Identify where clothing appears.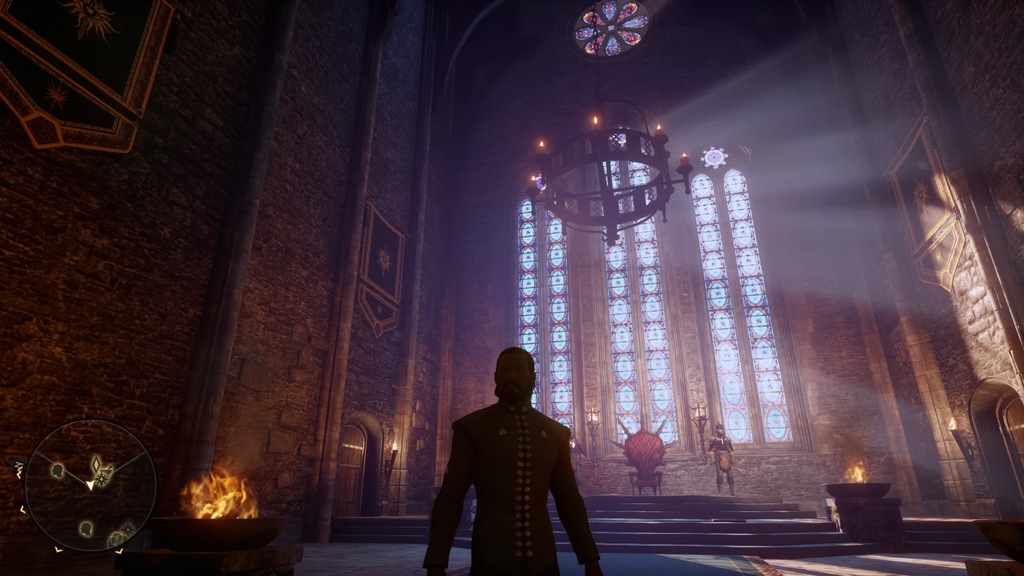
Appears at [428,360,604,575].
